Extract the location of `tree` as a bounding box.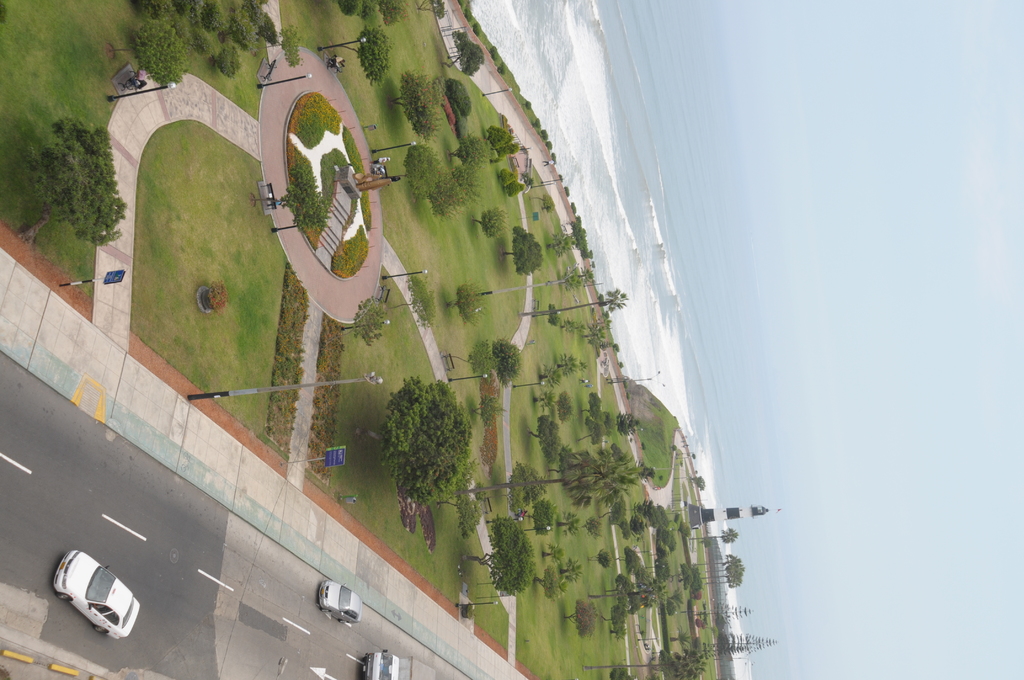
323,25,394,83.
